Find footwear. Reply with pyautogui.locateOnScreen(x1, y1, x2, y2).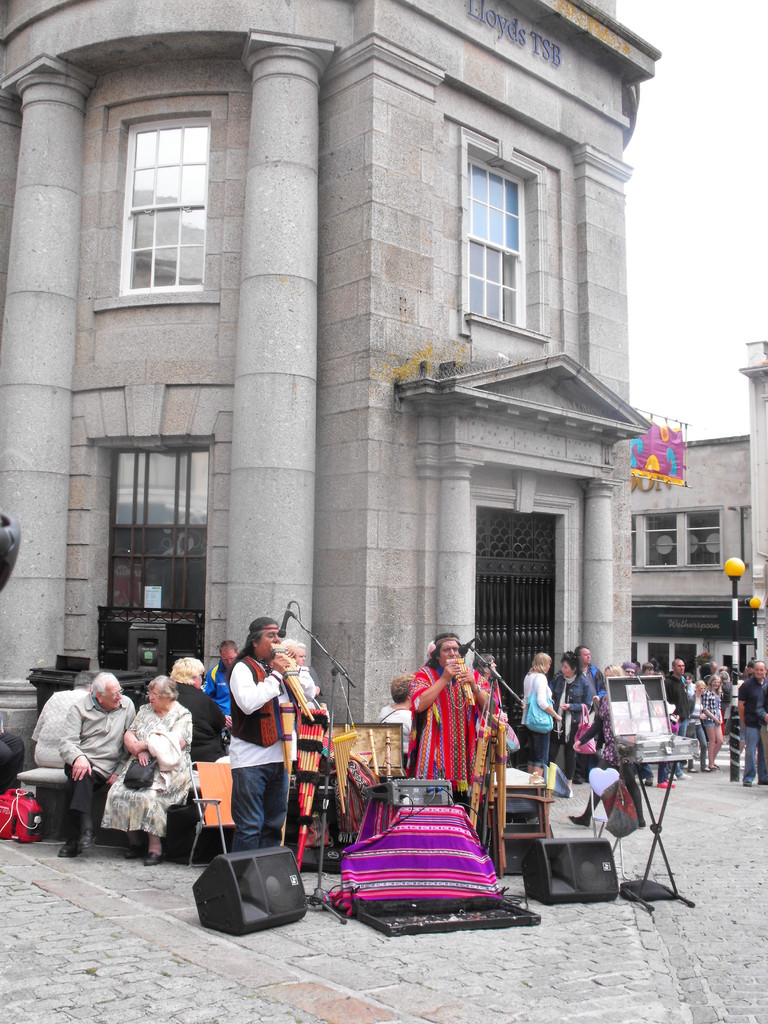
pyautogui.locateOnScreen(77, 825, 99, 850).
